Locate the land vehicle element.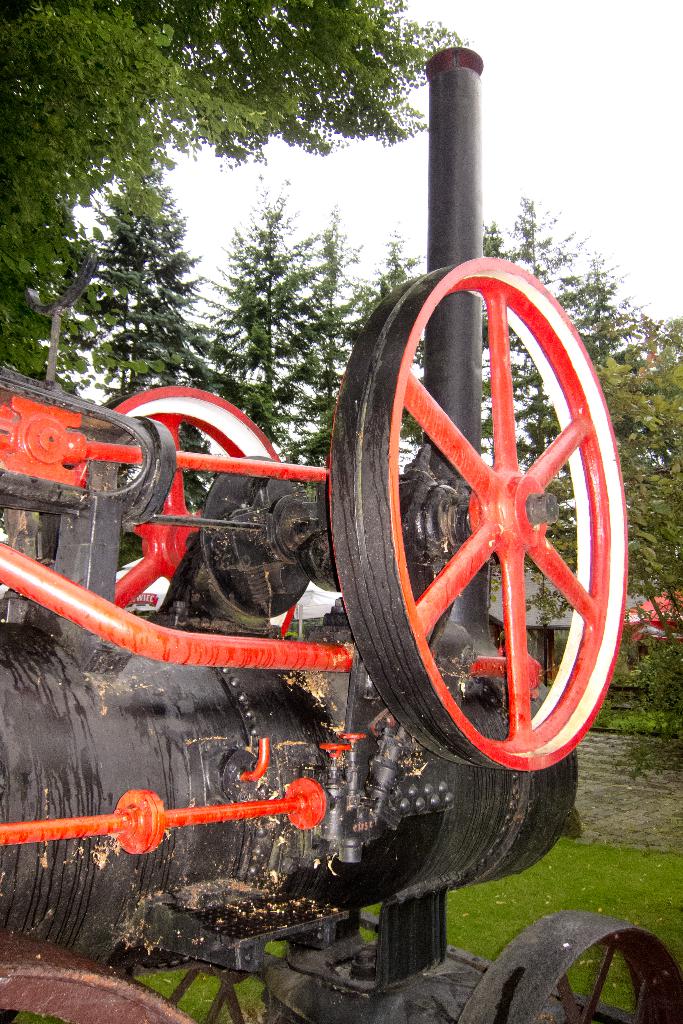
Element bbox: region(15, 142, 664, 975).
